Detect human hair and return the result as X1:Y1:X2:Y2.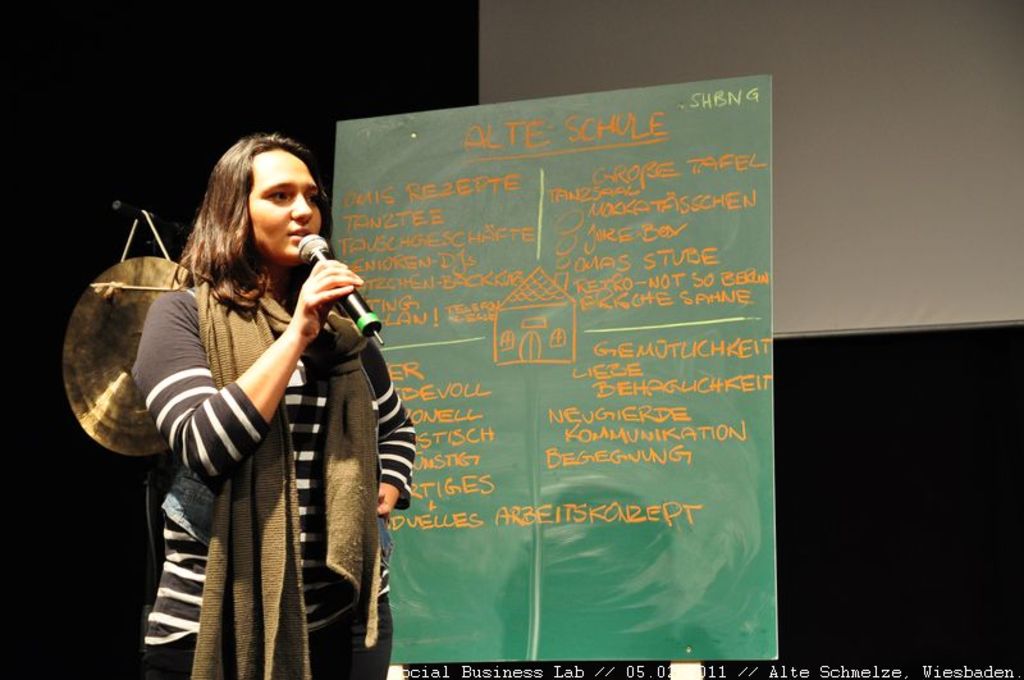
168:140:314:306.
